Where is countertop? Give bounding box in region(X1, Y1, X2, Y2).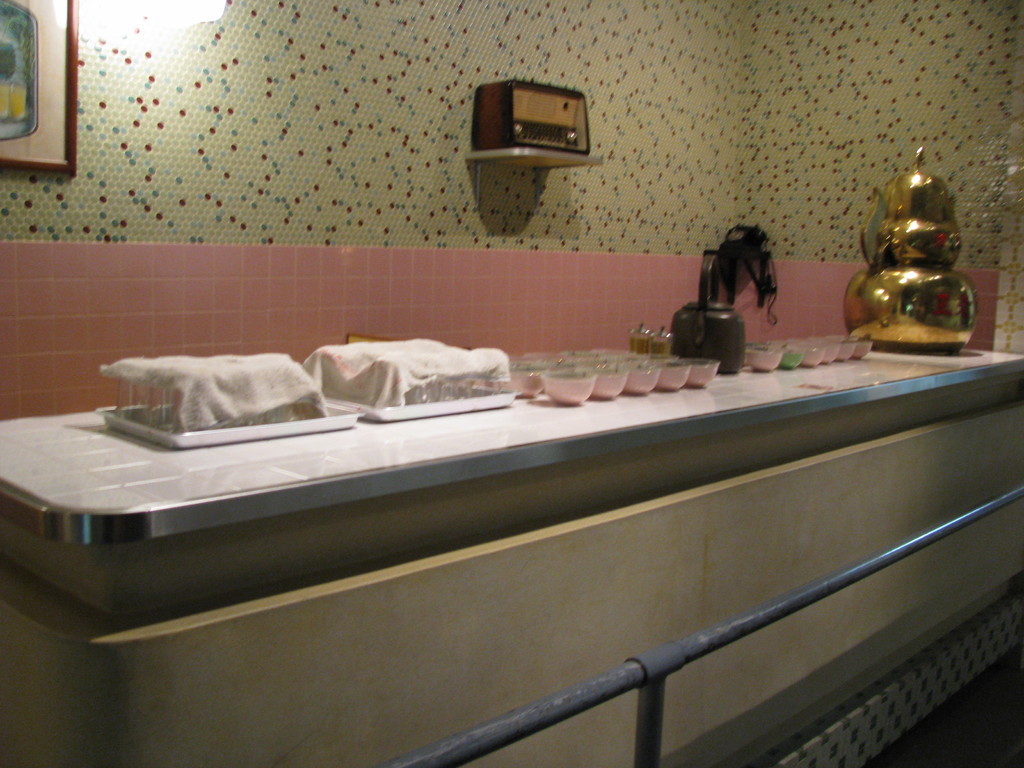
region(0, 344, 1023, 545).
